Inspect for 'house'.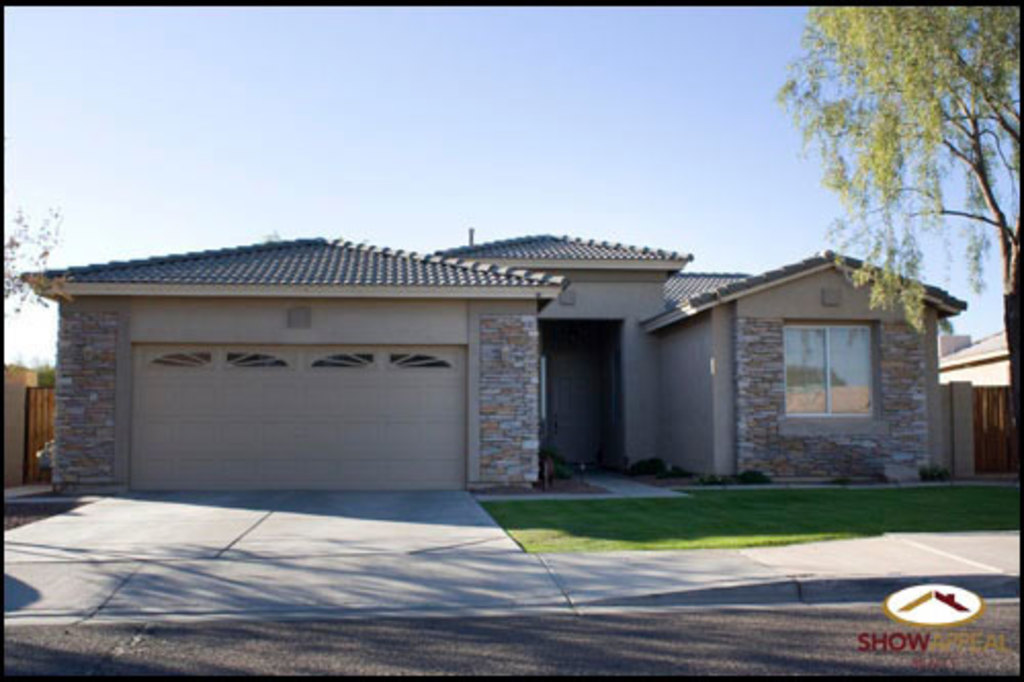
Inspection: select_region(938, 328, 1014, 469).
